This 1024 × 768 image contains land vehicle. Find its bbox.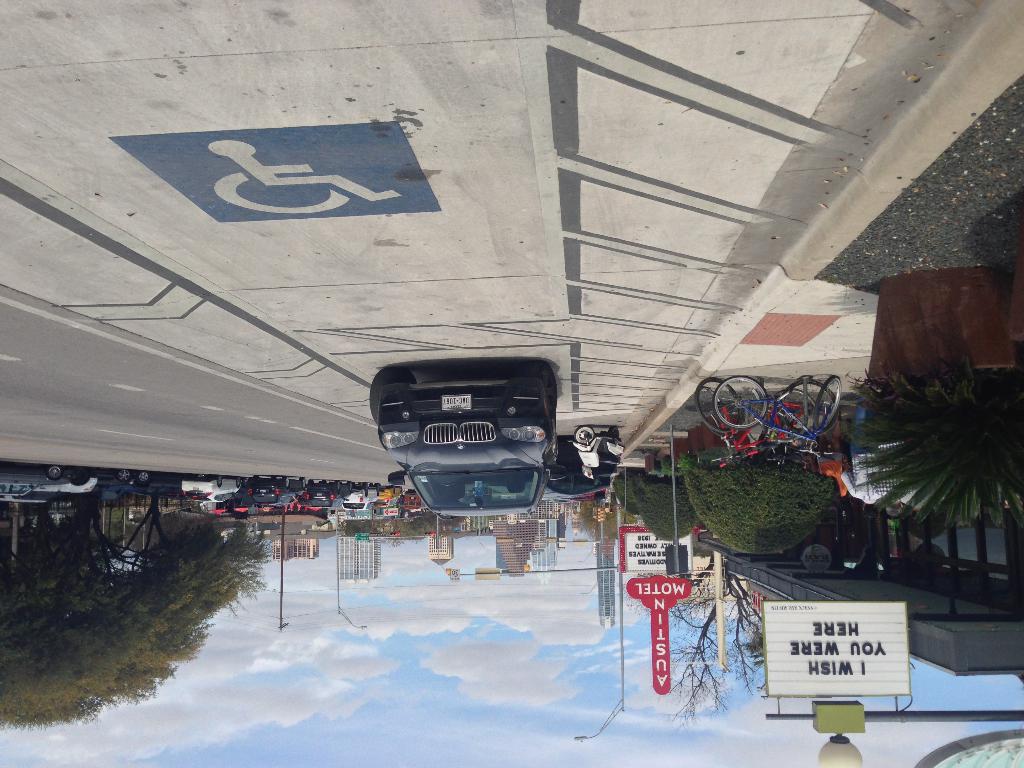
[x1=714, y1=373, x2=841, y2=458].
